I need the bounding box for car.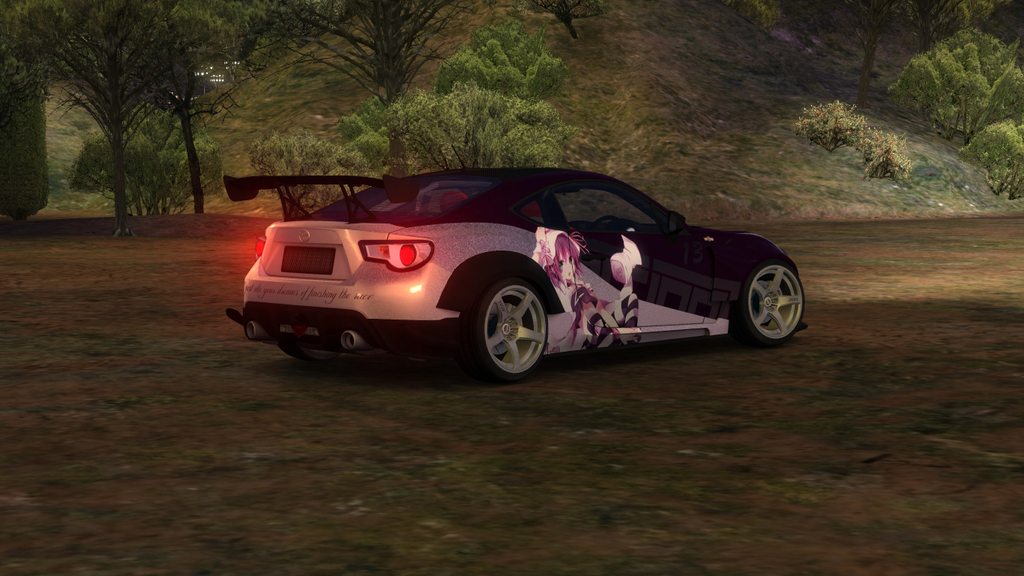
Here it is: select_region(221, 145, 808, 384).
